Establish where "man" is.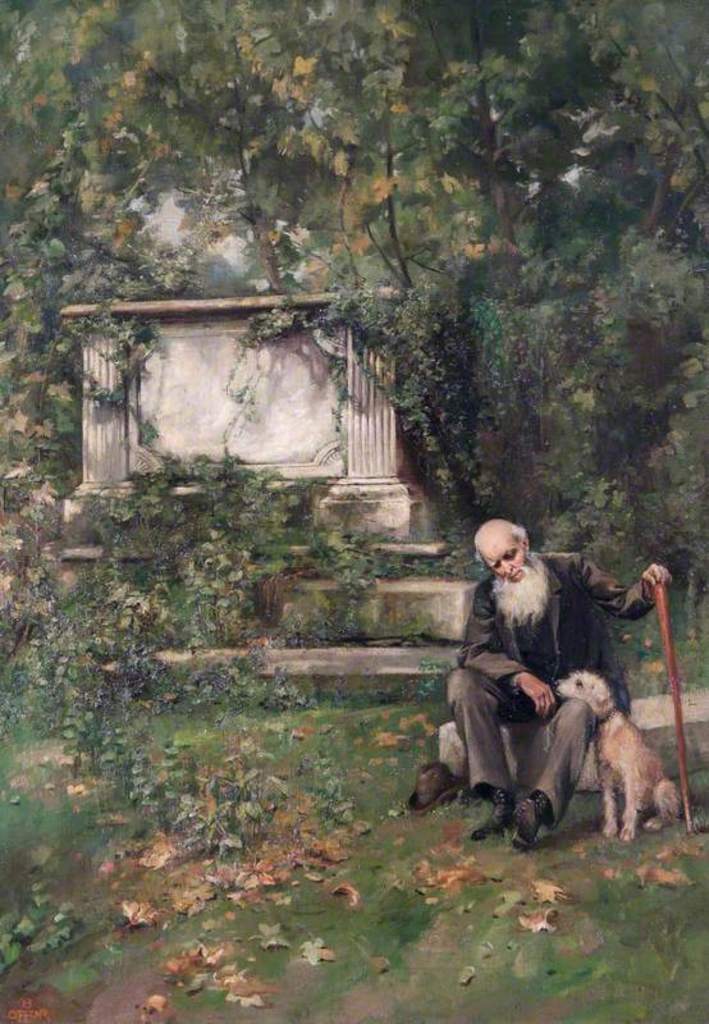
Established at 450,521,672,858.
